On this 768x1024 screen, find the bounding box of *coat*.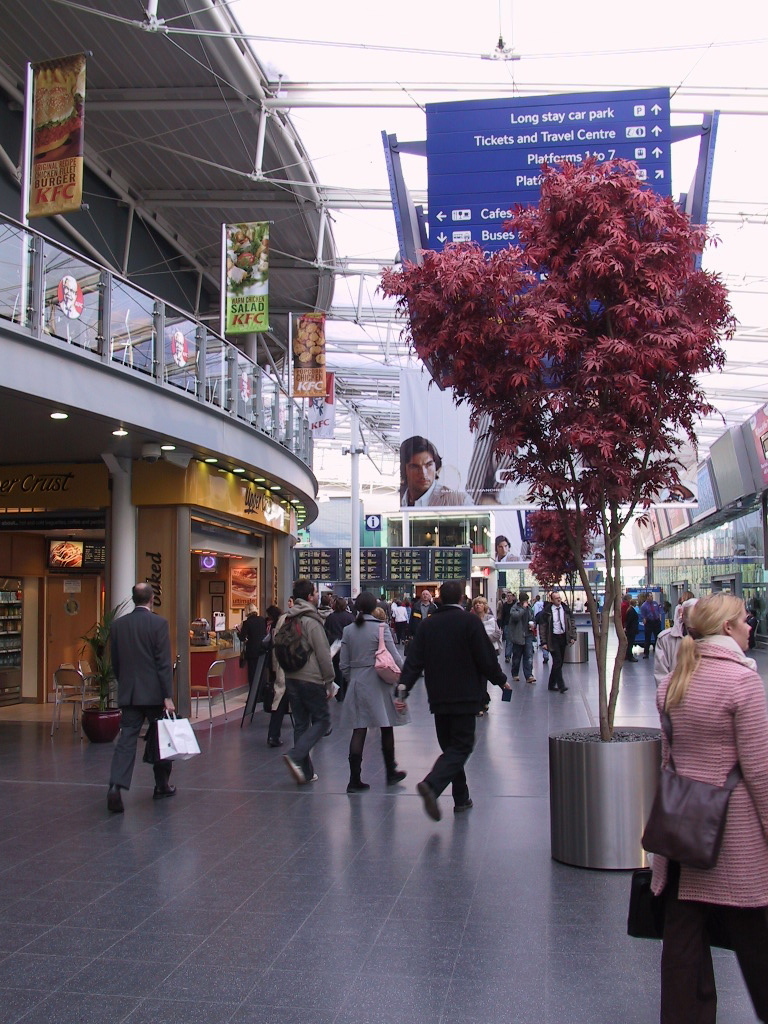
Bounding box: 411:604:505:719.
